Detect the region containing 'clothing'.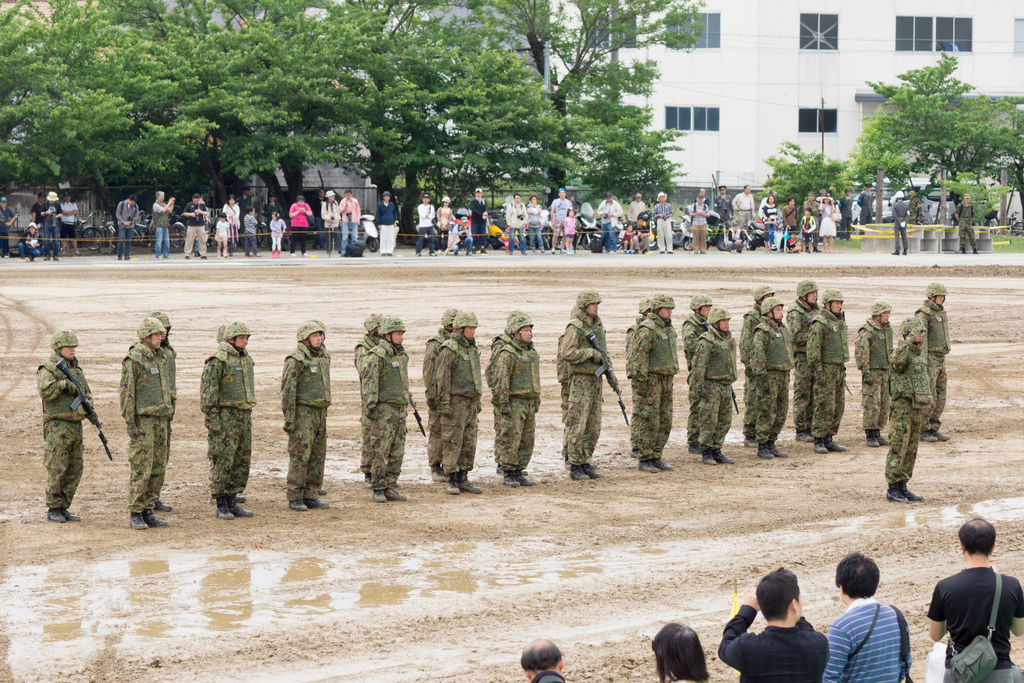
911:297:945:433.
